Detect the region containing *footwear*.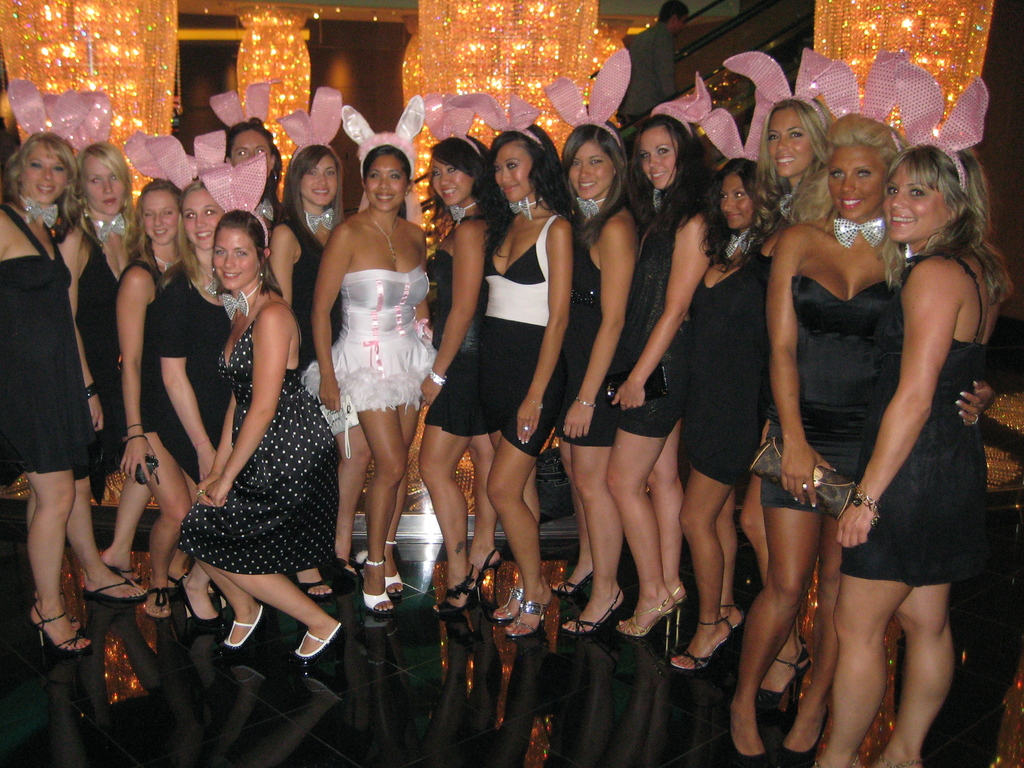
x1=776 y1=711 x2=833 y2=767.
